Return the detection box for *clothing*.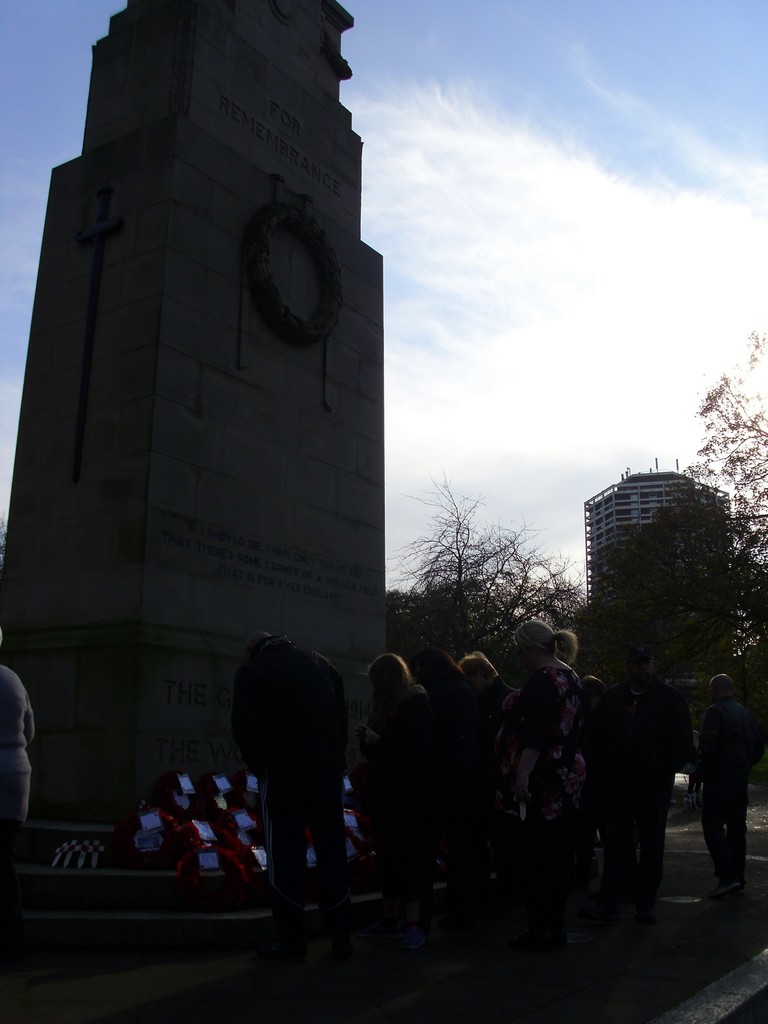
{"left": 0, "top": 664, "right": 43, "bottom": 829}.
